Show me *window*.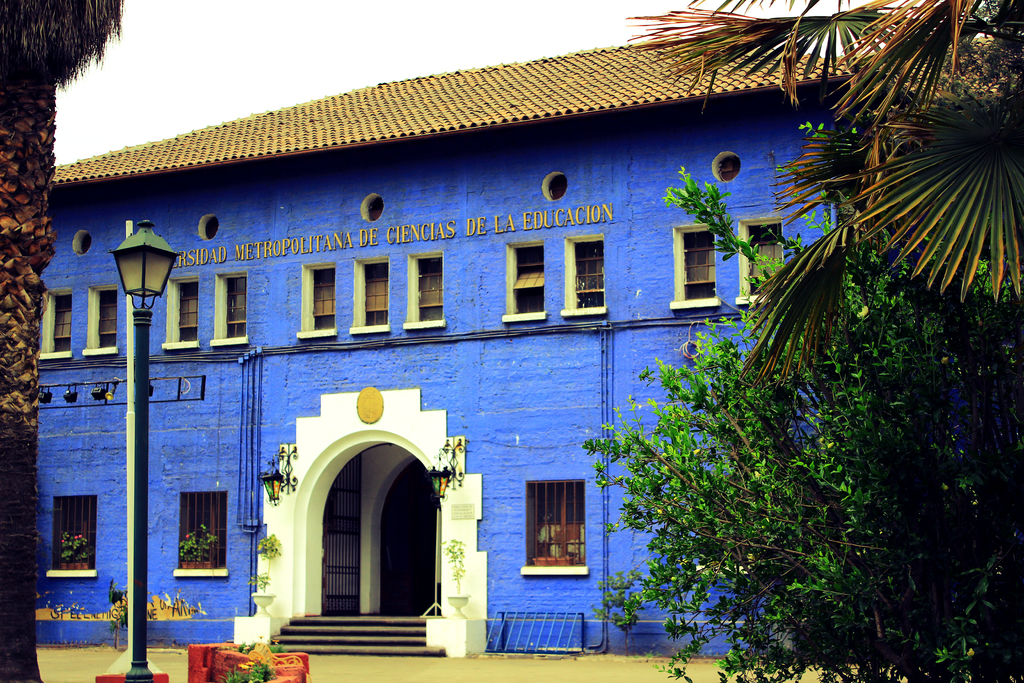
*window* is here: <box>224,277,250,336</box>.
